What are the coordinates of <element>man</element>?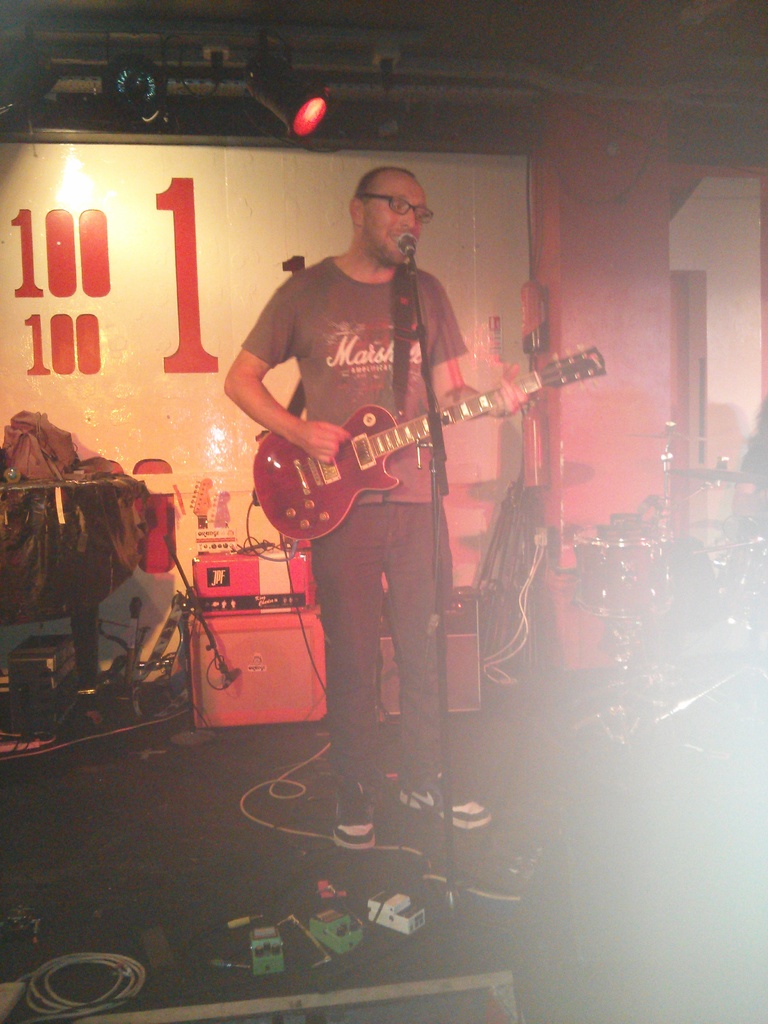
Rect(211, 162, 526, 852).
